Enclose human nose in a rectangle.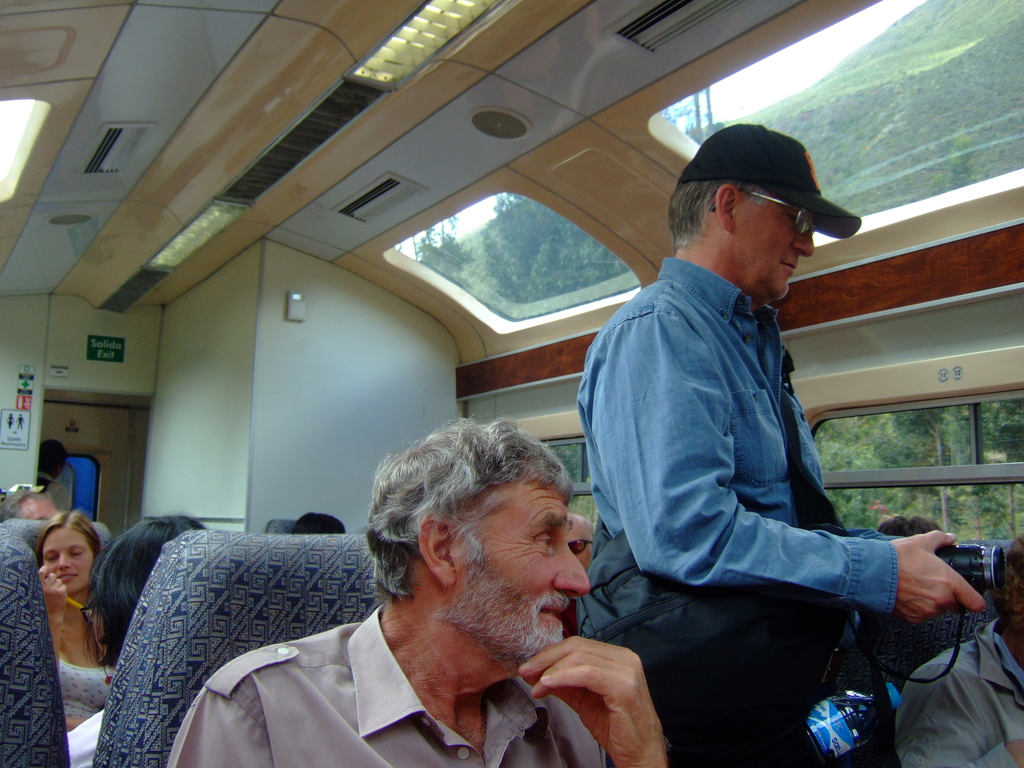
547,545,591,594.
